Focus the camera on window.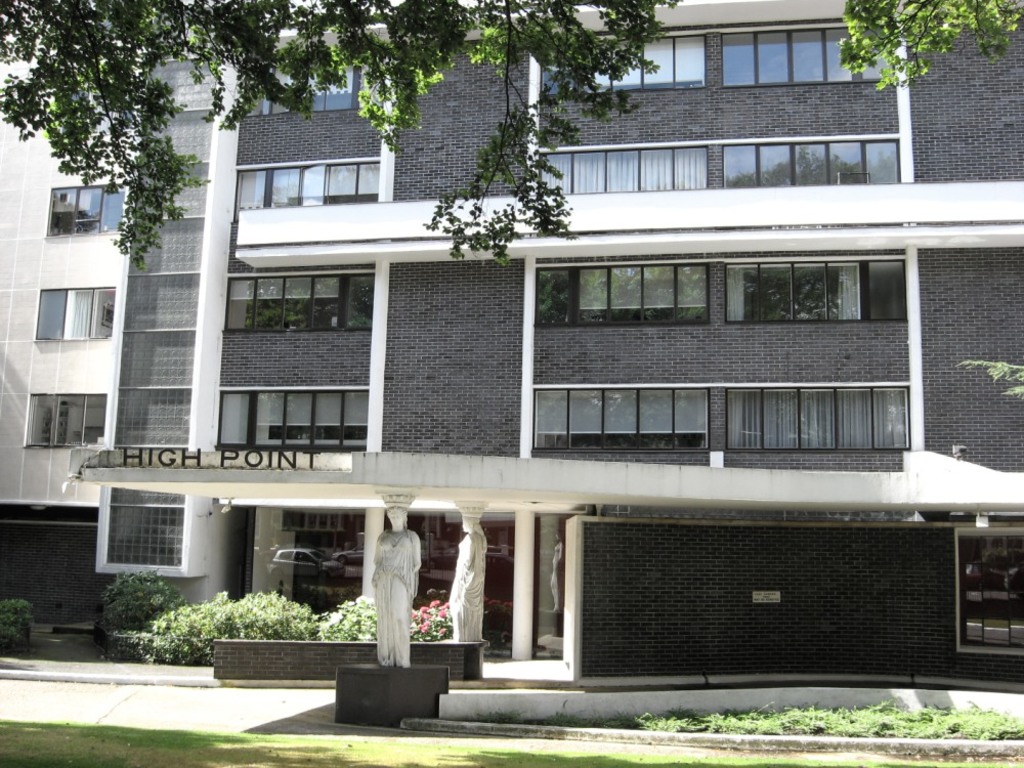
Focus region: <bbox>213, 386, 365, 449</bbox>.
